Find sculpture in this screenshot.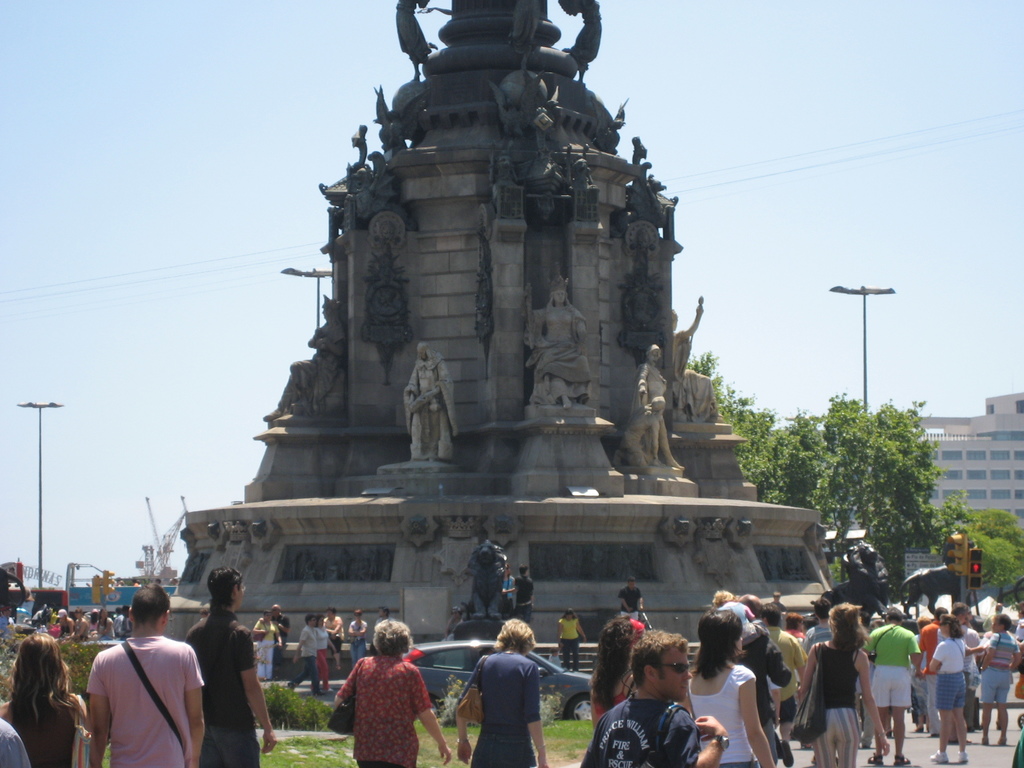
The bounding box for sculpture is pyautogui.locateOnScreen(468, 538, 518, 618).
